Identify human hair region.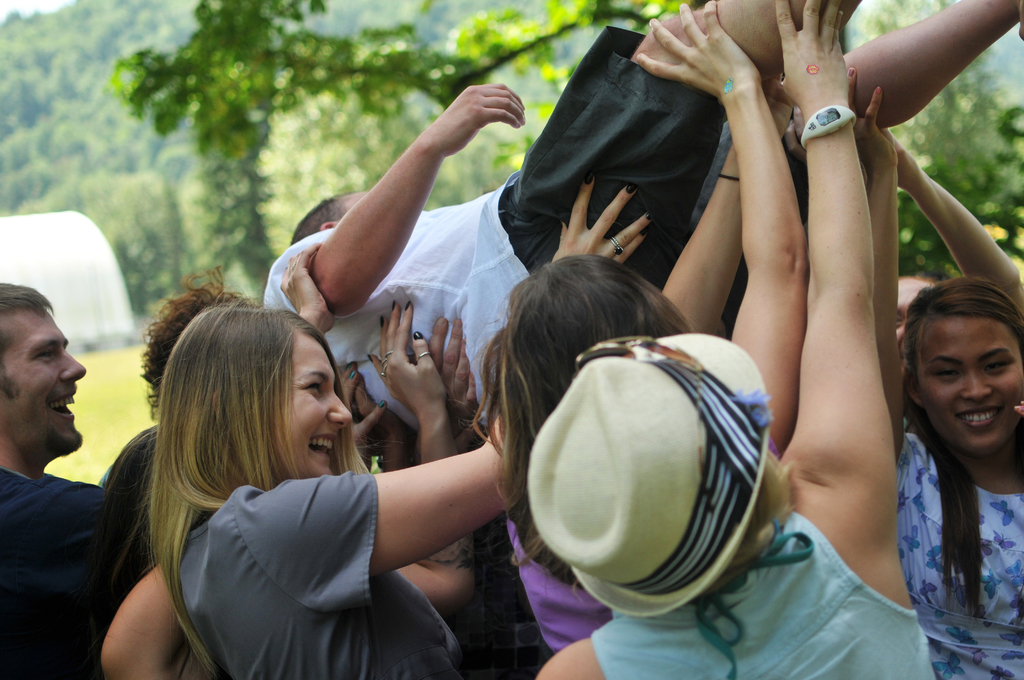
Region: region(138, 265, 257, 419).
